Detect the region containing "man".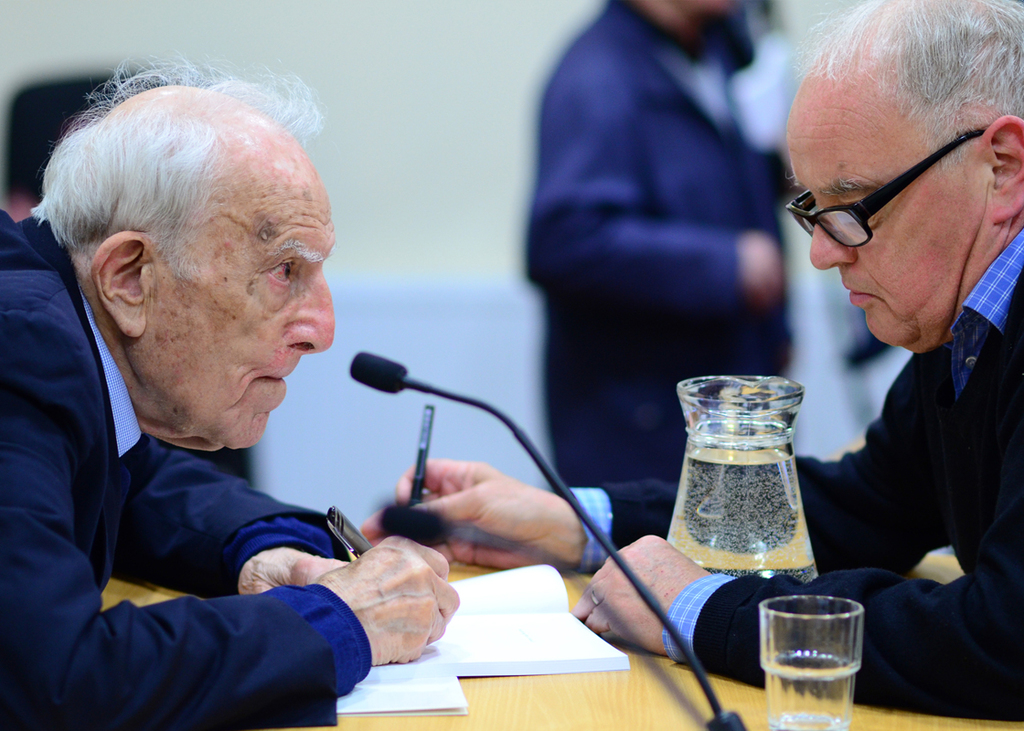
bbox(0, 57, 458, 730).
